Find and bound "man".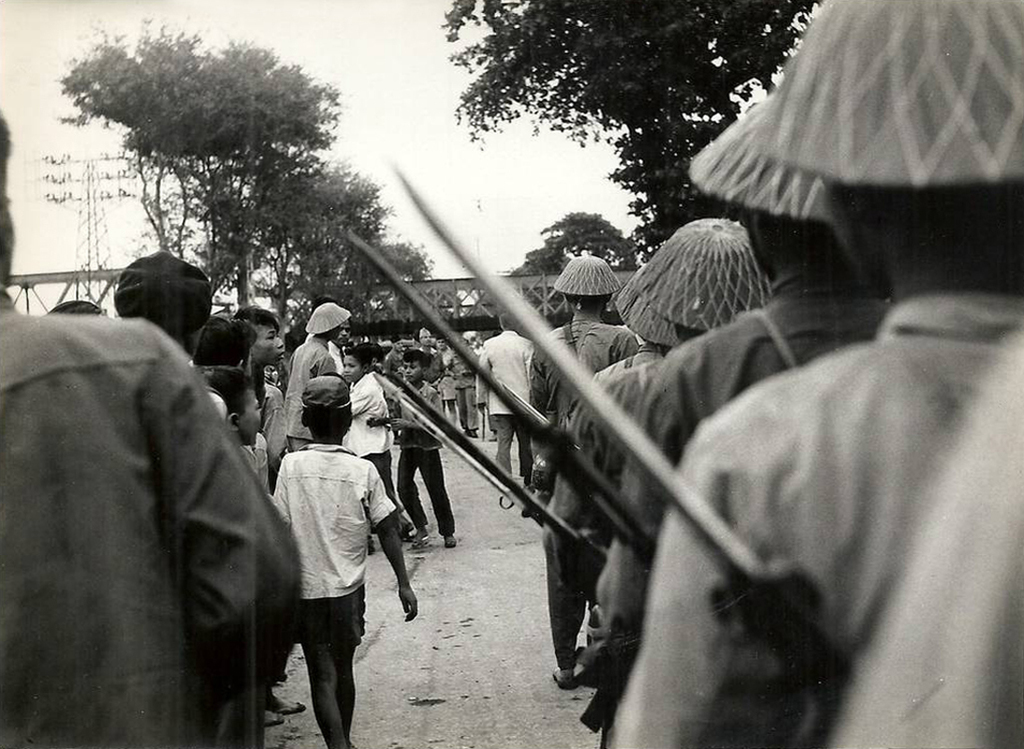
Bound: [left=292, top=296, right=354, bottom=458].
